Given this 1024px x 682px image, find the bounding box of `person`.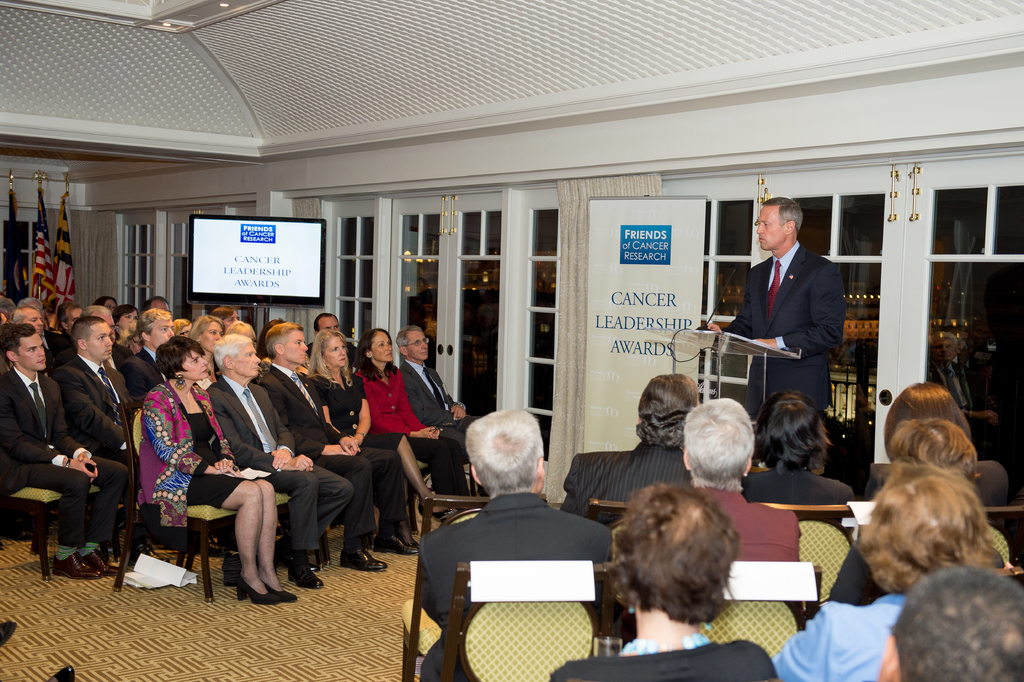
<bbox>675, 408, 818, 569</bbox>.
